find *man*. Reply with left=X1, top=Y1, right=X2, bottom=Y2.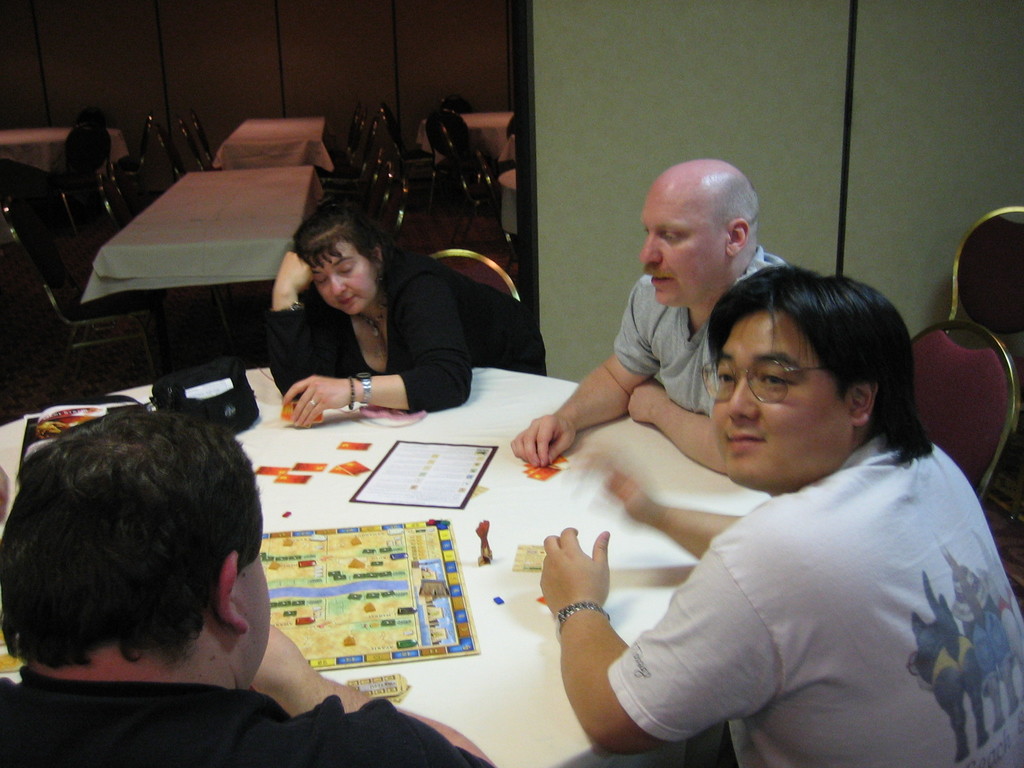
left=0, top=397, right=493, bottom=767.
